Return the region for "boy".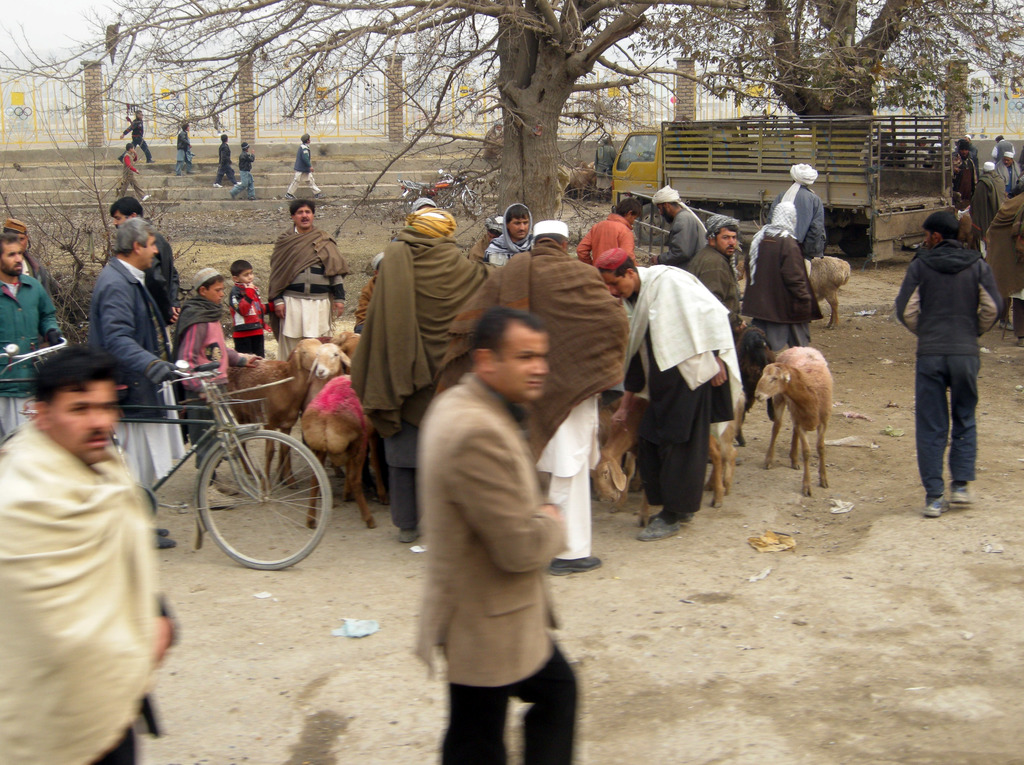
bbox(228, 258, 278, 357).
